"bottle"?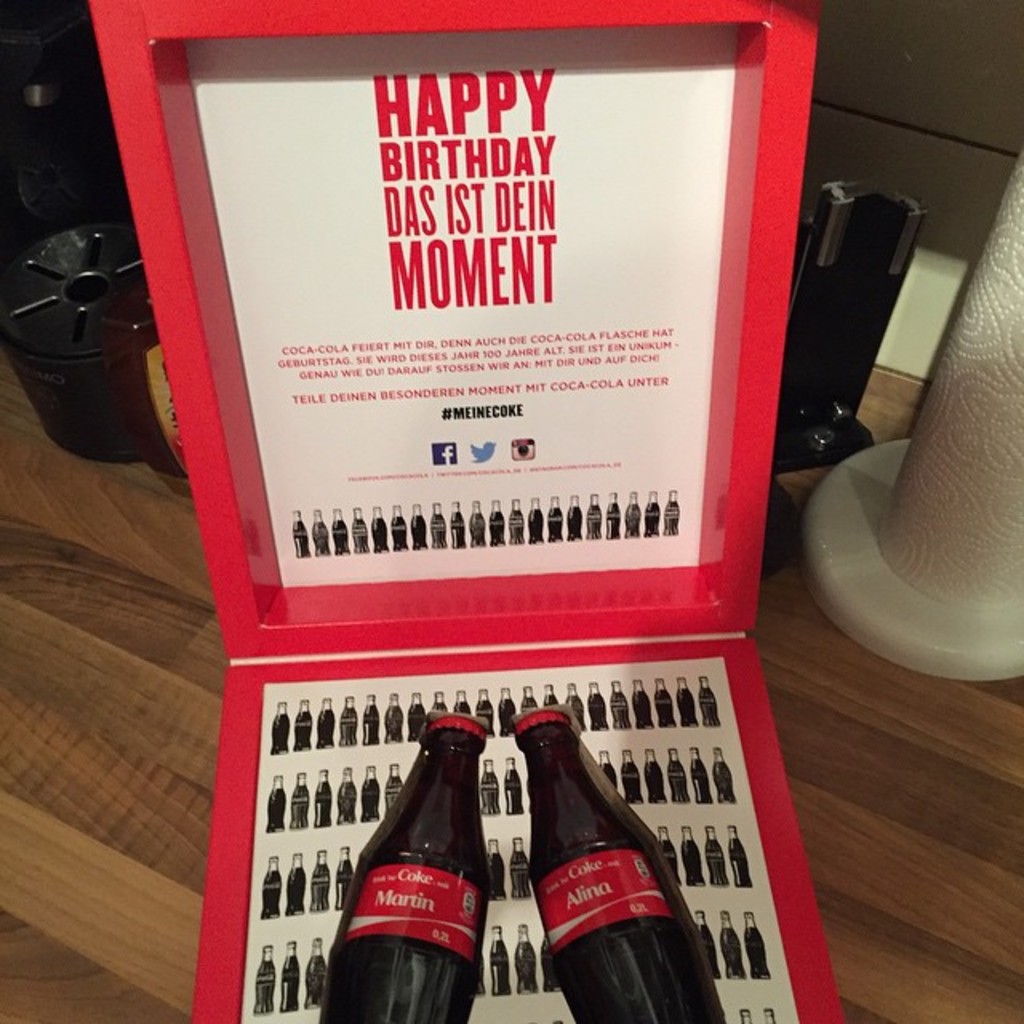
291 694 314 754
